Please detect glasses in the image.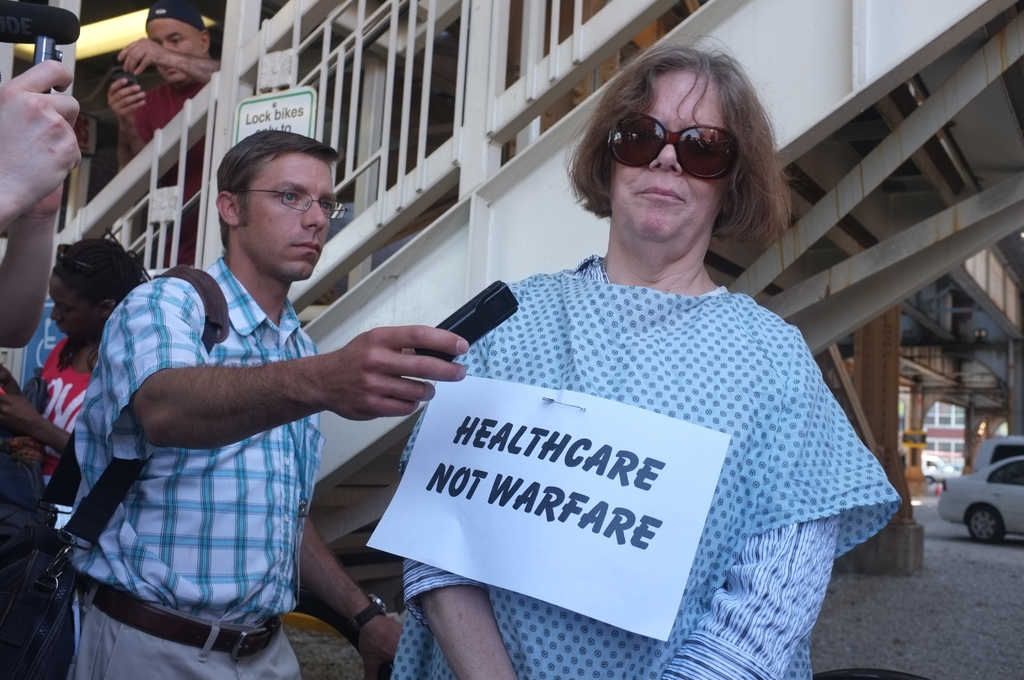
<region>601, 106, 742, 184</region>.
